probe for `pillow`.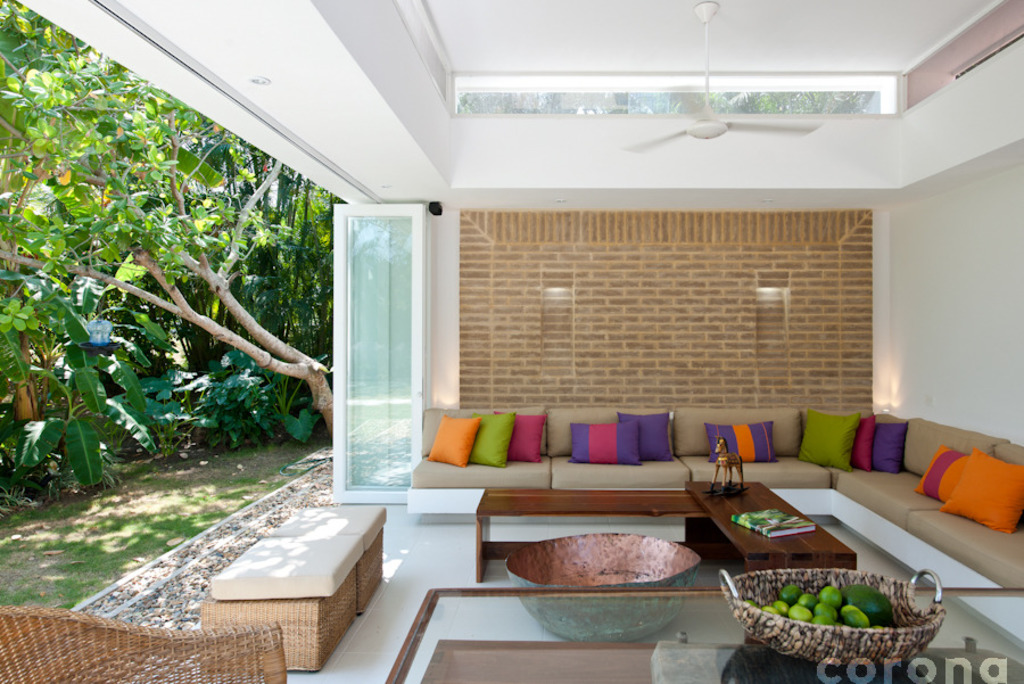
Probe result: 460:410:511:473.
